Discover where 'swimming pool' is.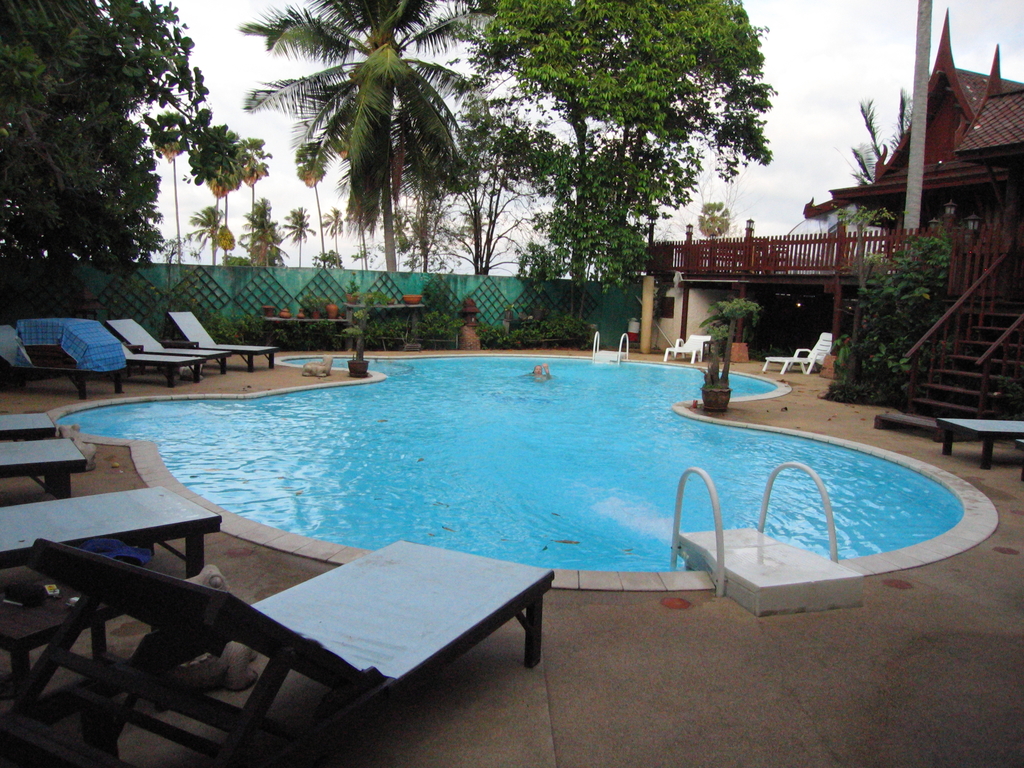
Discovered at left=99, top=353, right=995, bottom=614.
